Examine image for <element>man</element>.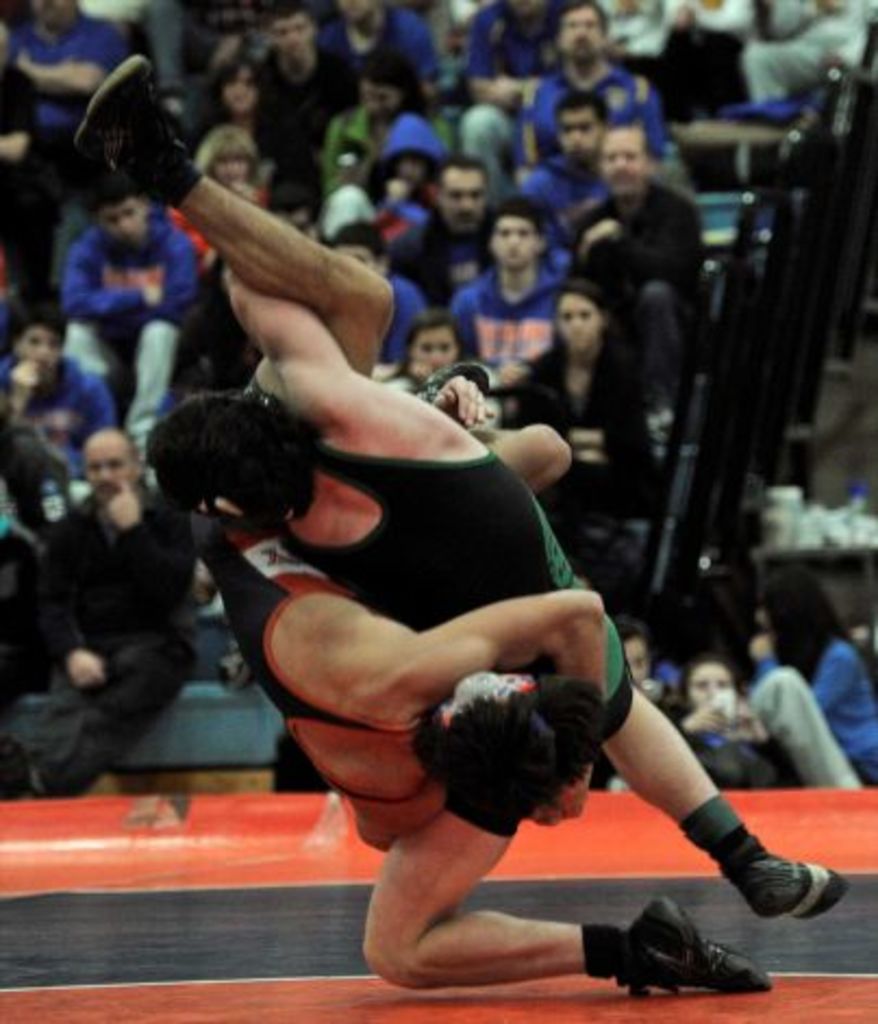
Examination result: left=443, top=200, right=574, bottom=378.
